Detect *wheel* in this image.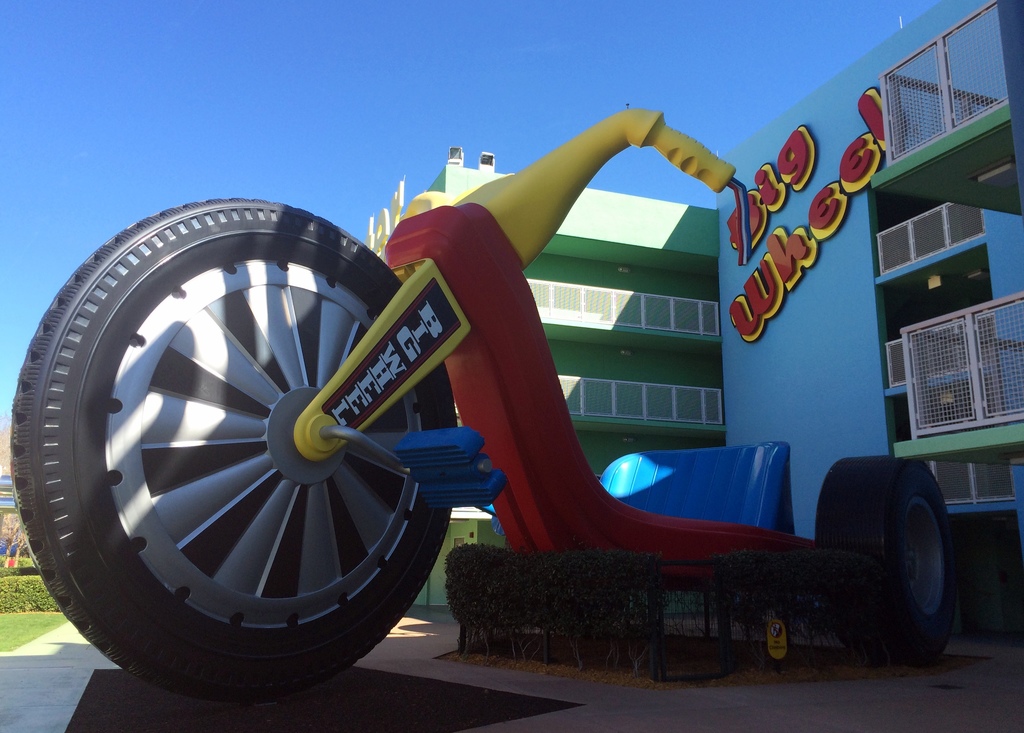
Detection: bbox=[45, 223, 466, 657].
